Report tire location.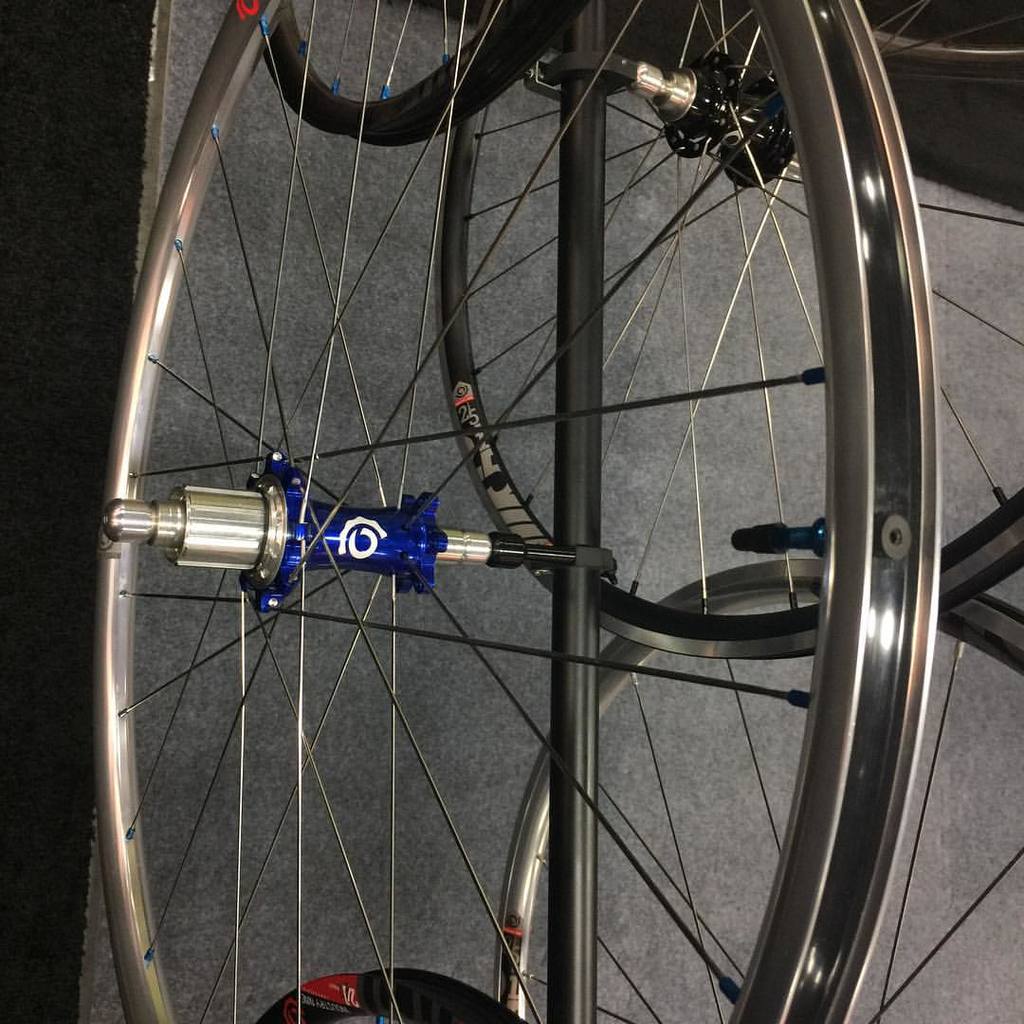
Report: 494 559 1023 1023.
